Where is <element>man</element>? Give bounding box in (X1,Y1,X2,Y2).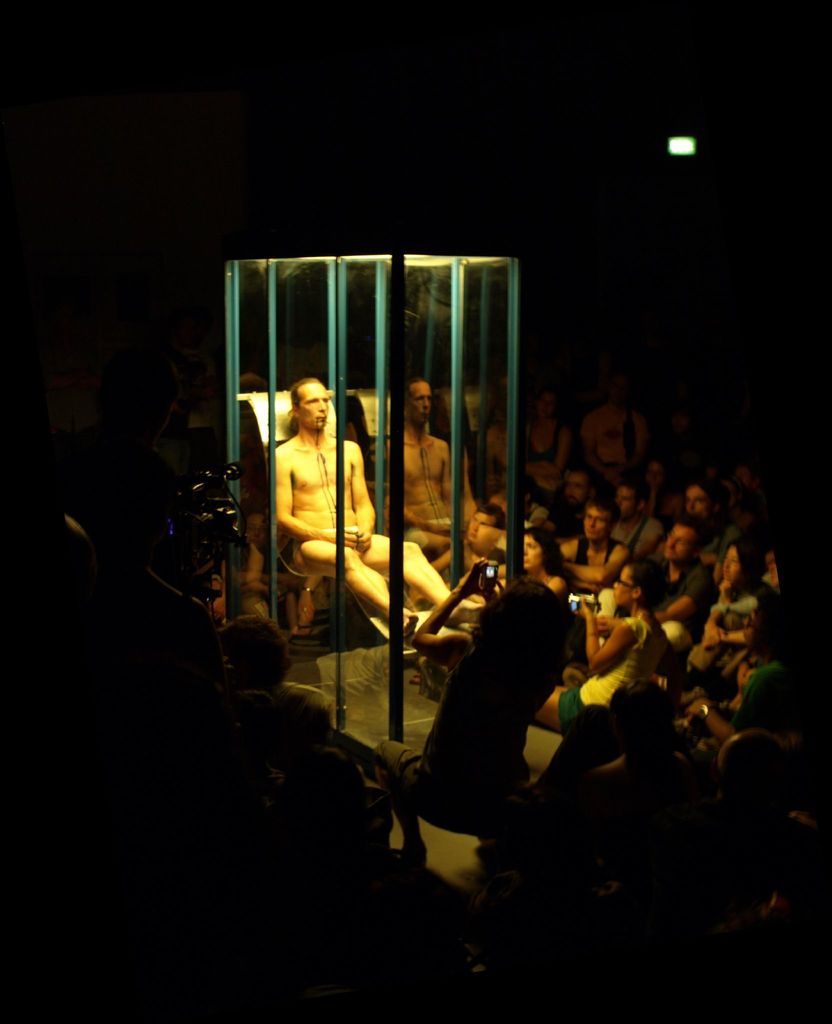
(605,474,661,564).
